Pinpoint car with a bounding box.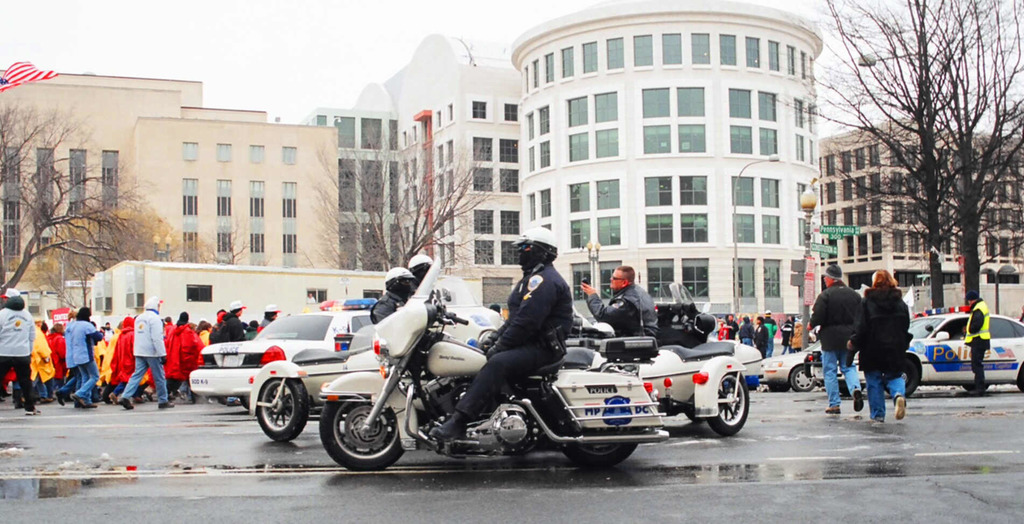
<bbox>803, 305, 1023, 394</bbox>.
